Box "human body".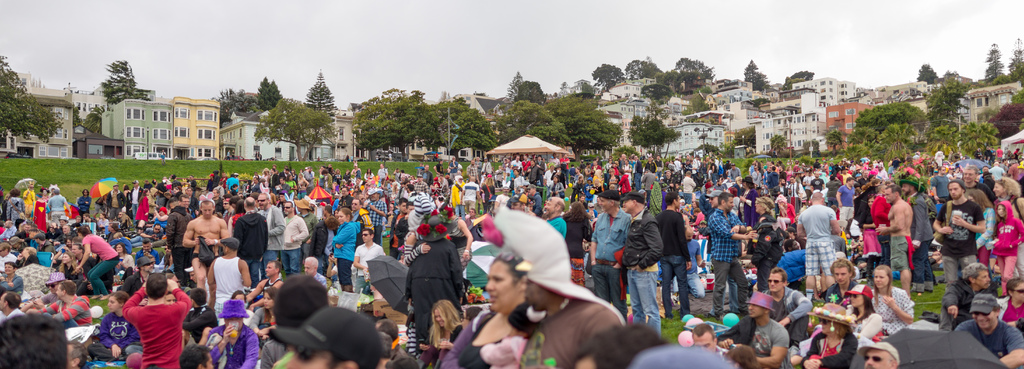
[x1=500, y1=197, x2=632, y2=367].
